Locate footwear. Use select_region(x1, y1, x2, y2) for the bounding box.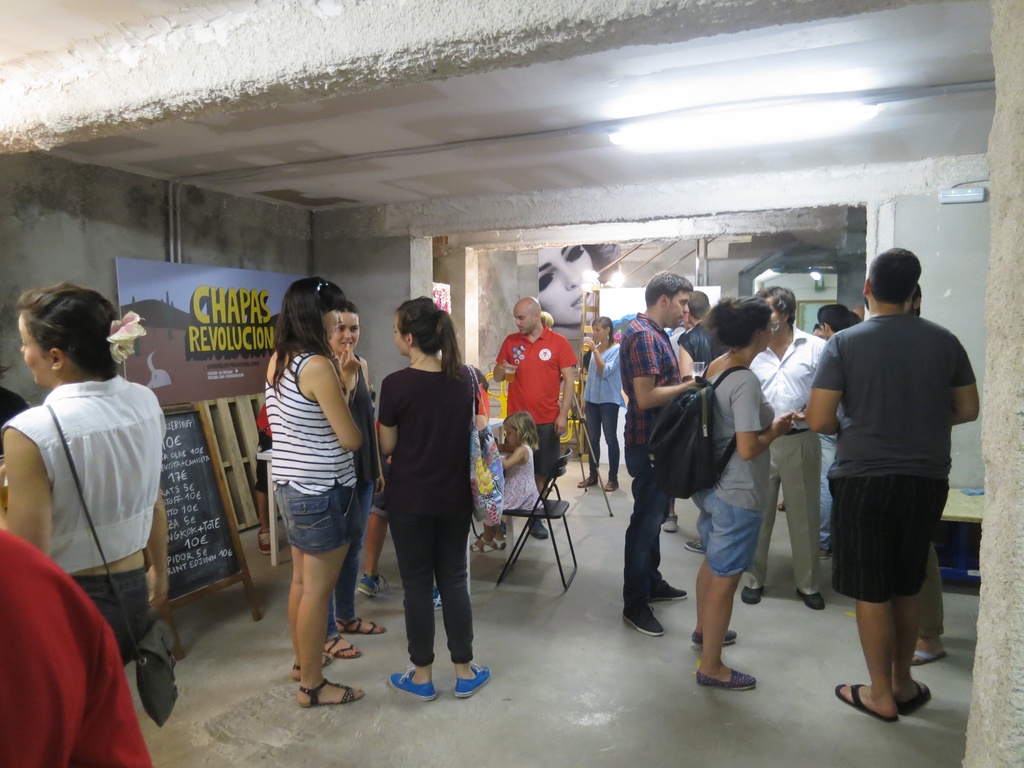
select_region(433, 587, 448, 611).
